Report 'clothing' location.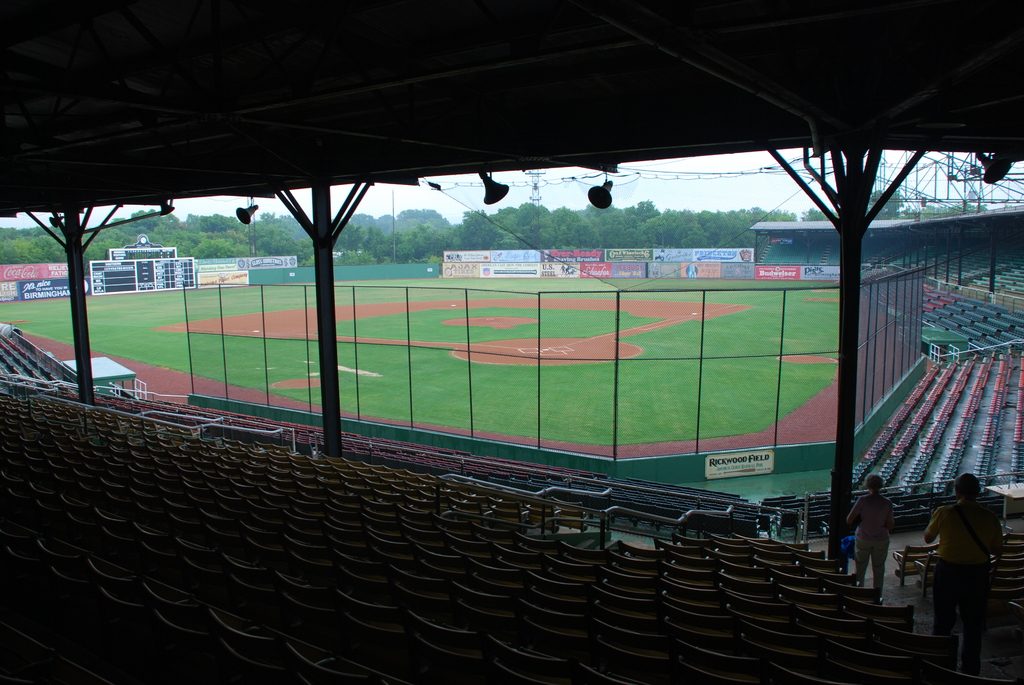
Report: <bbox>929, 483, 1005, 653</bbox>.
